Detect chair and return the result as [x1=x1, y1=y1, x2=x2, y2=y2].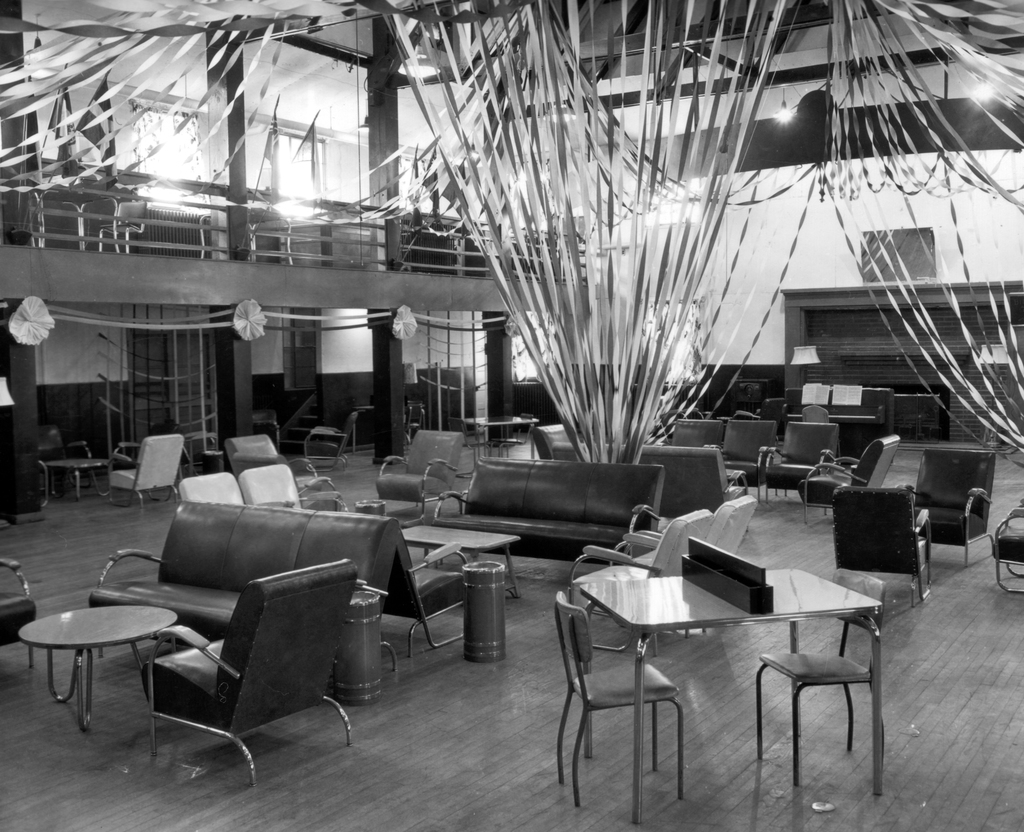
[x1=624, y1=490, x2=757, y2=635].
